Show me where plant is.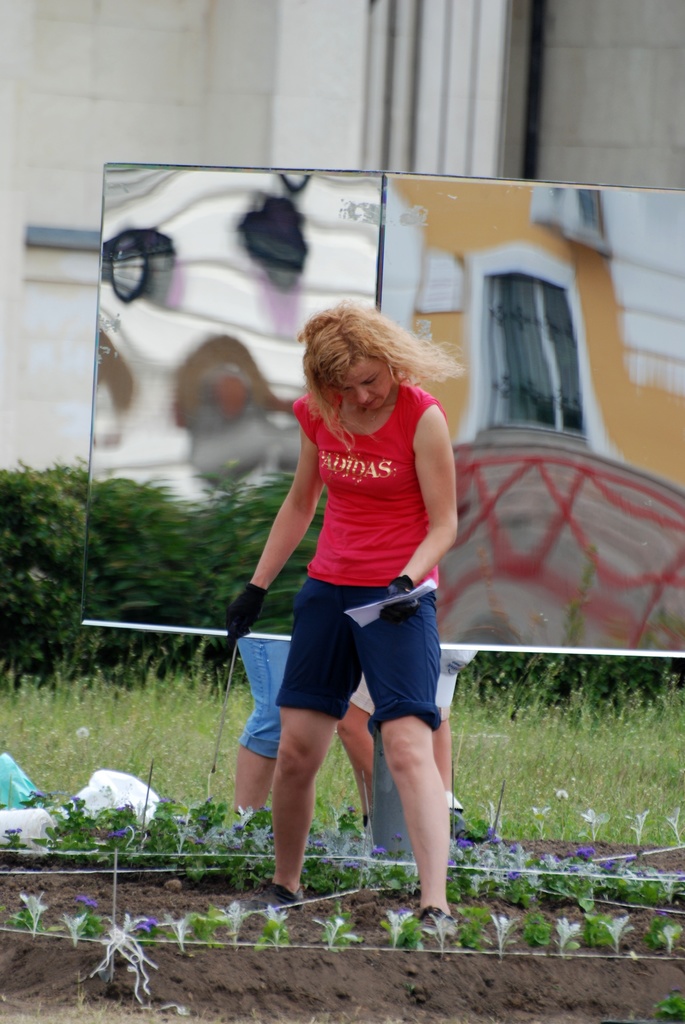
plant is at (513, 915, 555, 948).
